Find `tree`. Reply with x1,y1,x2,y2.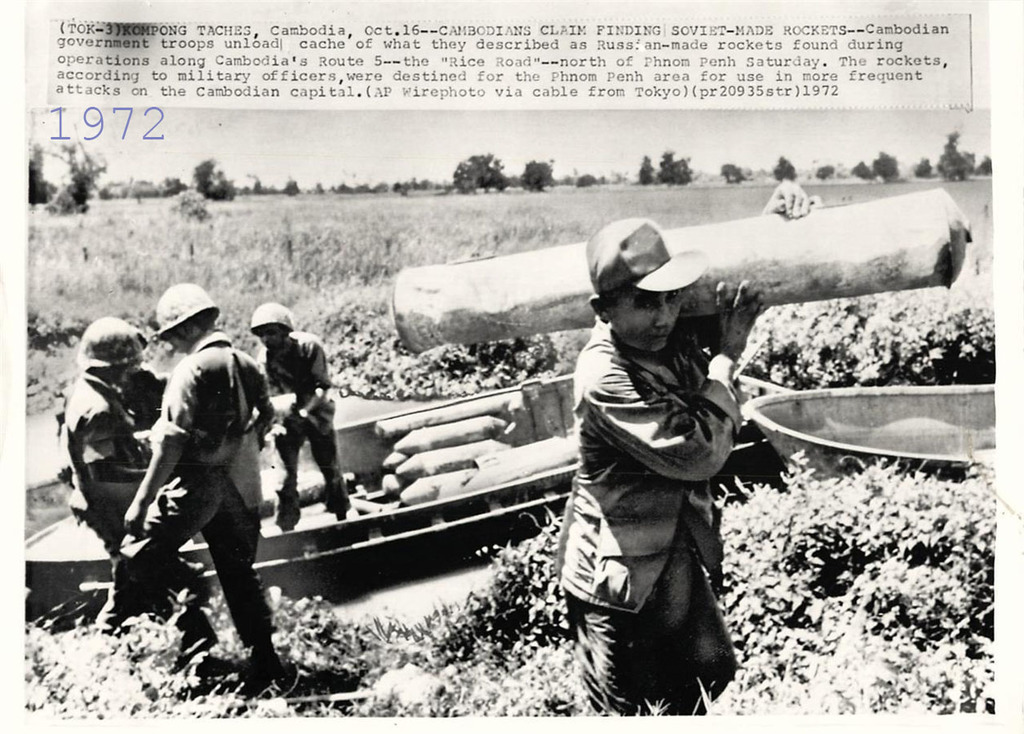
773,155,797,183.
